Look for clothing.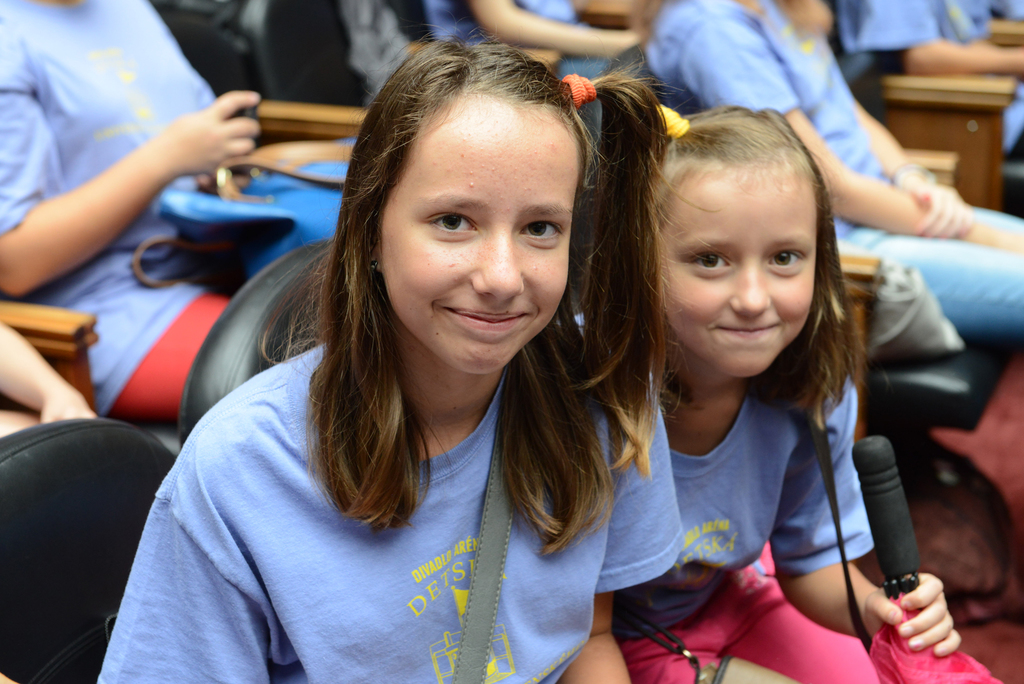
Found: Rect(565, 311, 968, 683).
